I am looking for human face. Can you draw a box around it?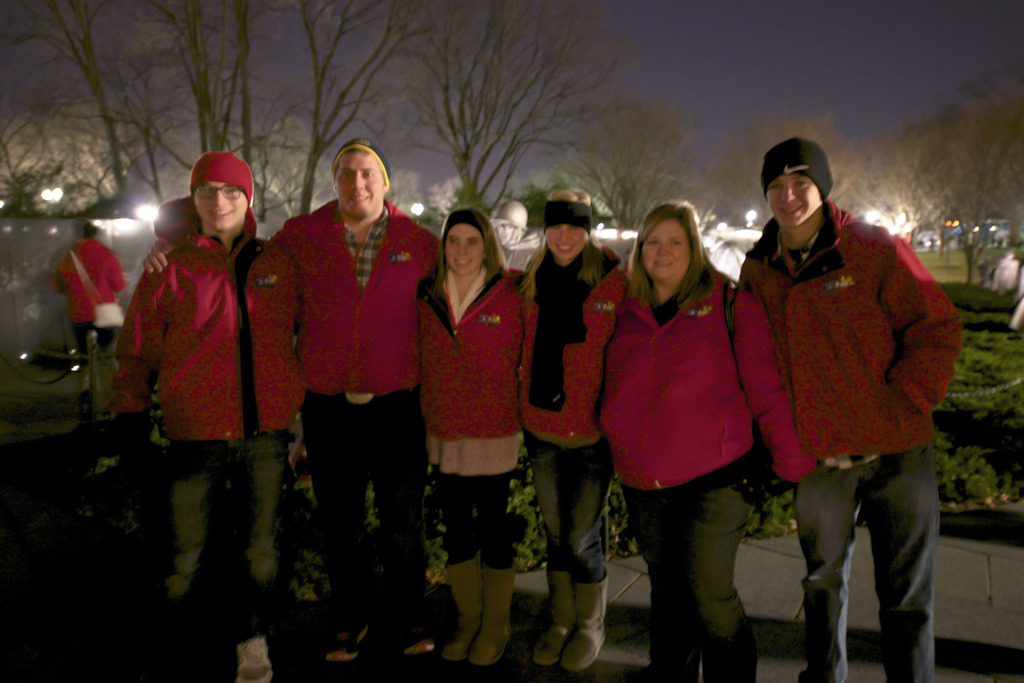
Sure, the bounding box is locate(645, 219, 695, 284).
